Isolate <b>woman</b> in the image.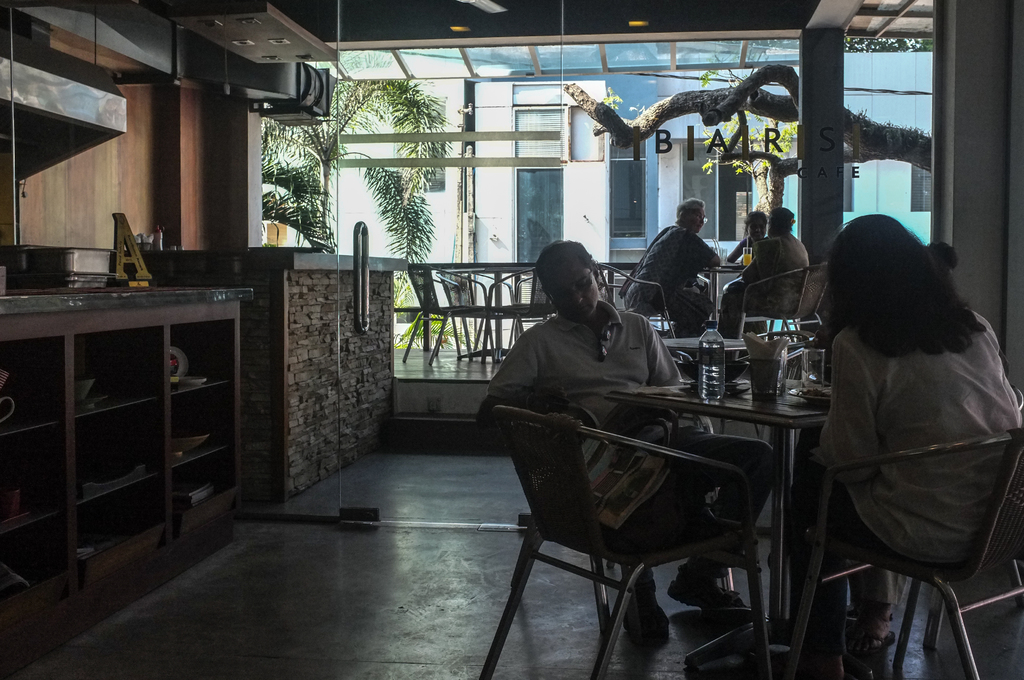
Isolated region: 721, 213, 775, 270.
